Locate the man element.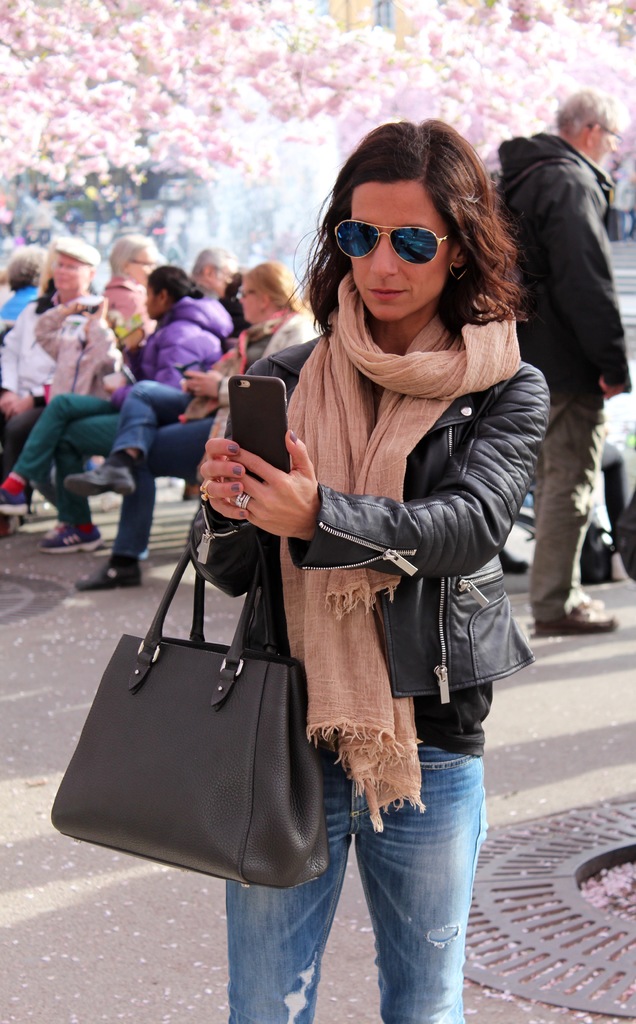
Element bbox: <box>495,74,635,526</box>.
